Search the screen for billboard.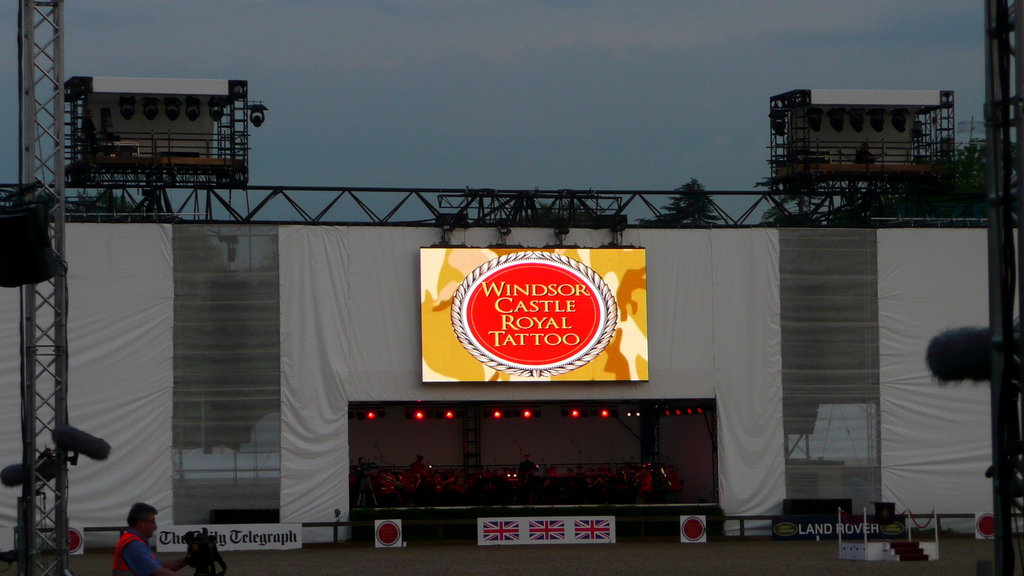
Found at 418/252/627/392.
